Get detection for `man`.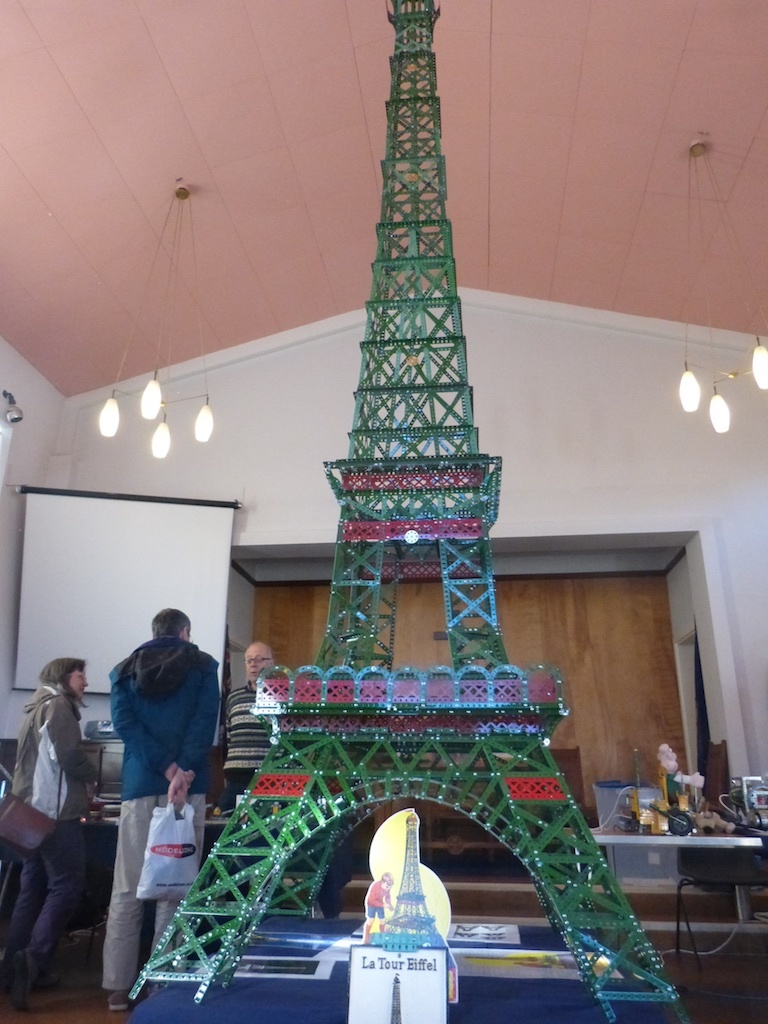
Detection: [102, 606, 221, 1015].
